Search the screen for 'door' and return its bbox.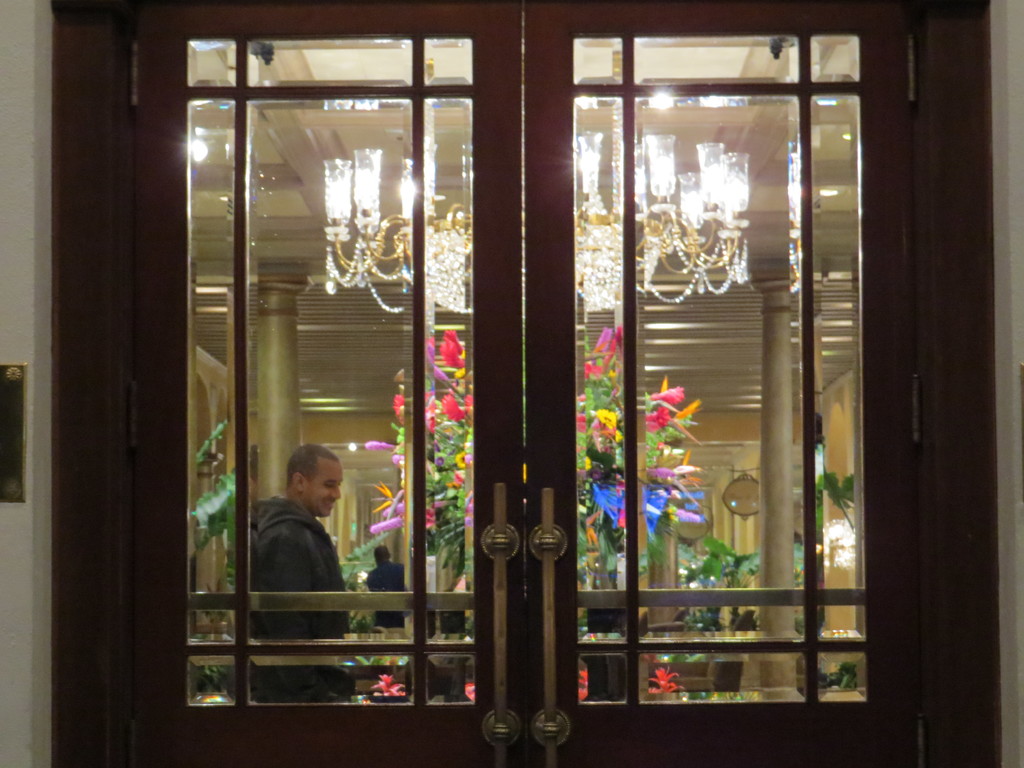
Found: (118,20,986,748).
